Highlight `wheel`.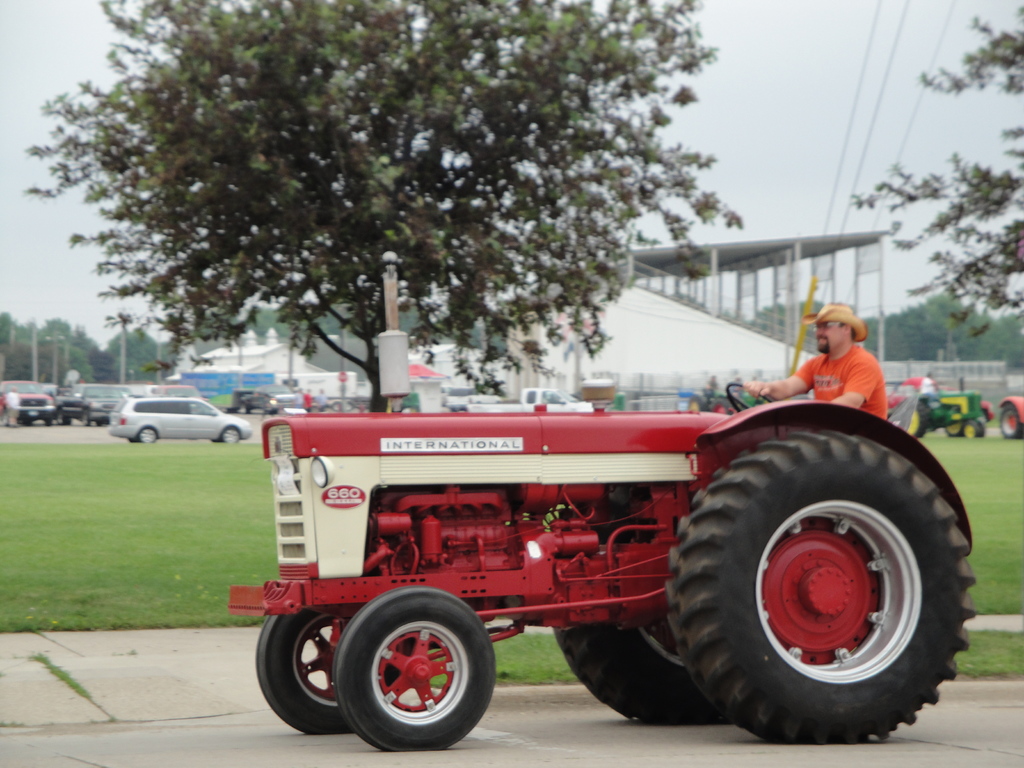
Highlighted region: BBox(997, 404, 1023, 437).
